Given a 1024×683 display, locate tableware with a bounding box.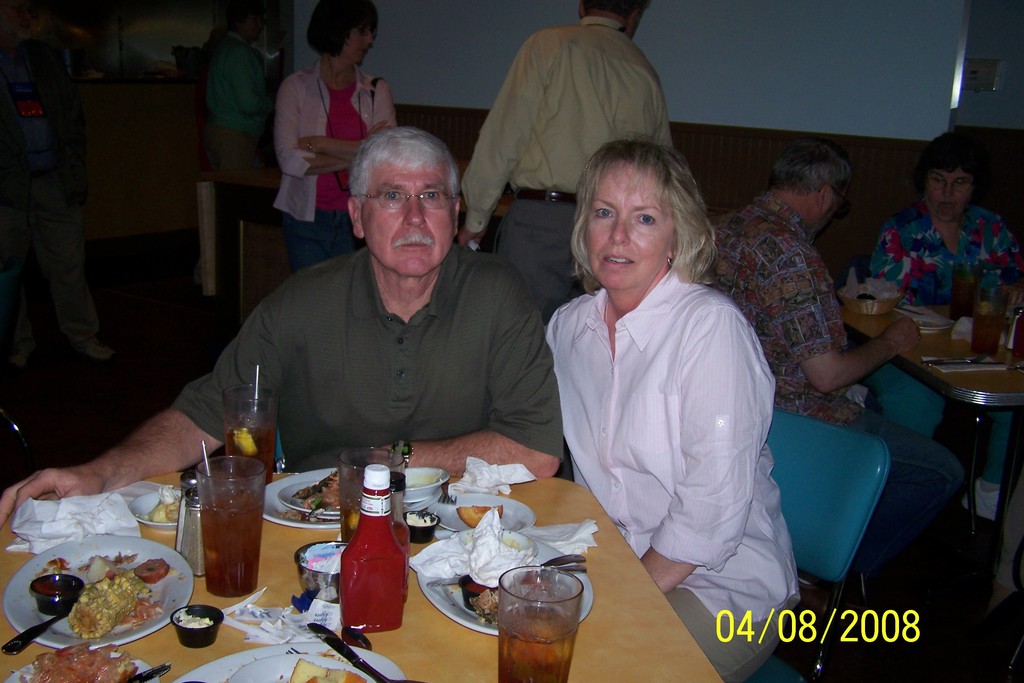
Located: select_region(905, 310, 951, 333).
